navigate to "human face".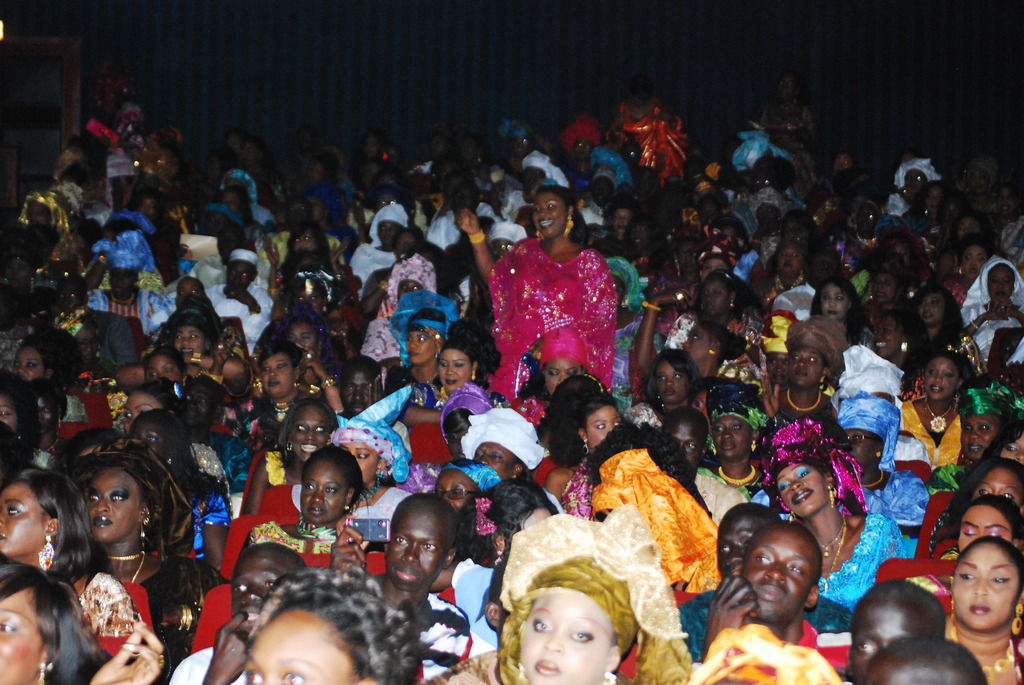
Navigation target: x1=0, y1=589, x2=48, y2=684.
